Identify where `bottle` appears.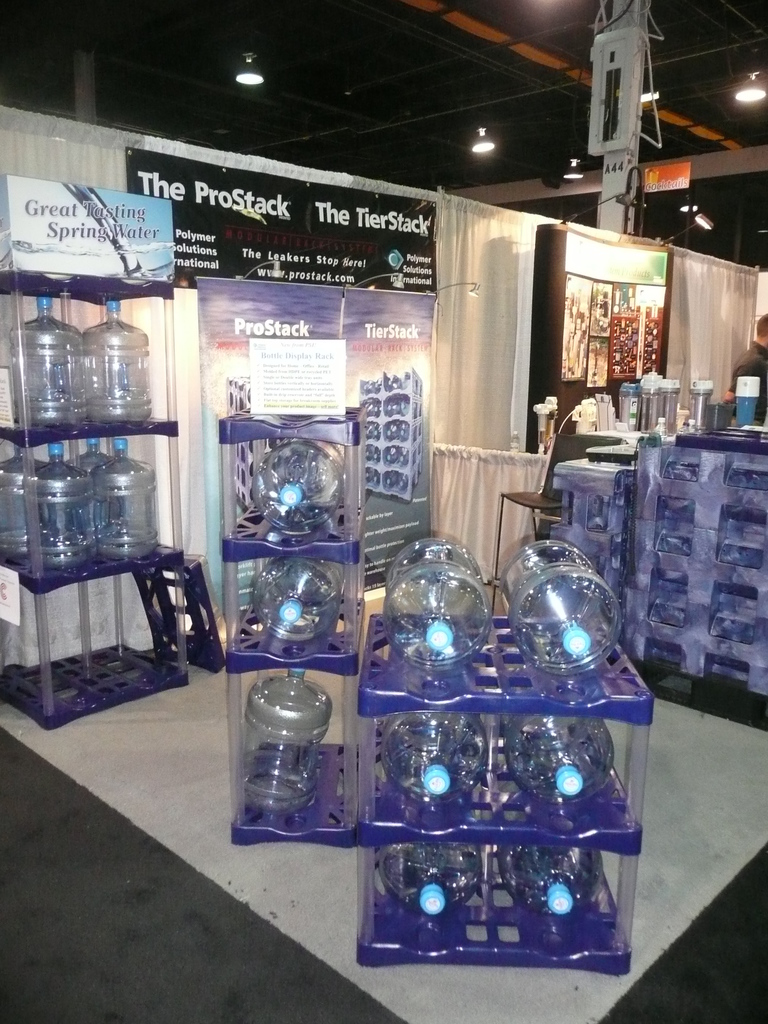
Appears at [x1=80, y1=428, x2=115, y2=550].
